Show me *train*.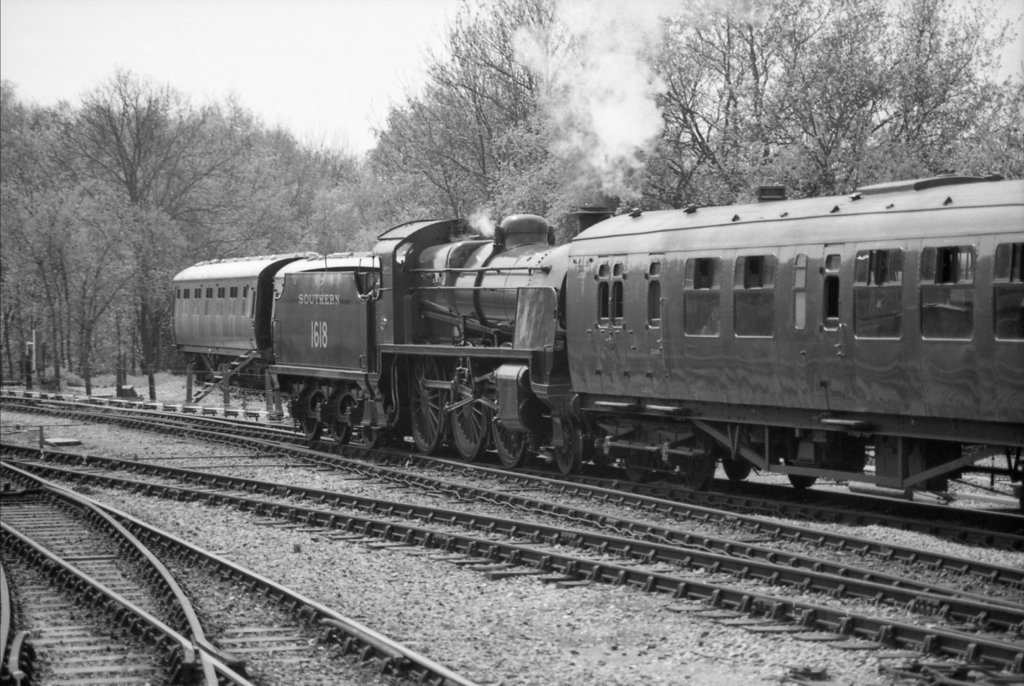
*train* is here: 170/250/318/376.
